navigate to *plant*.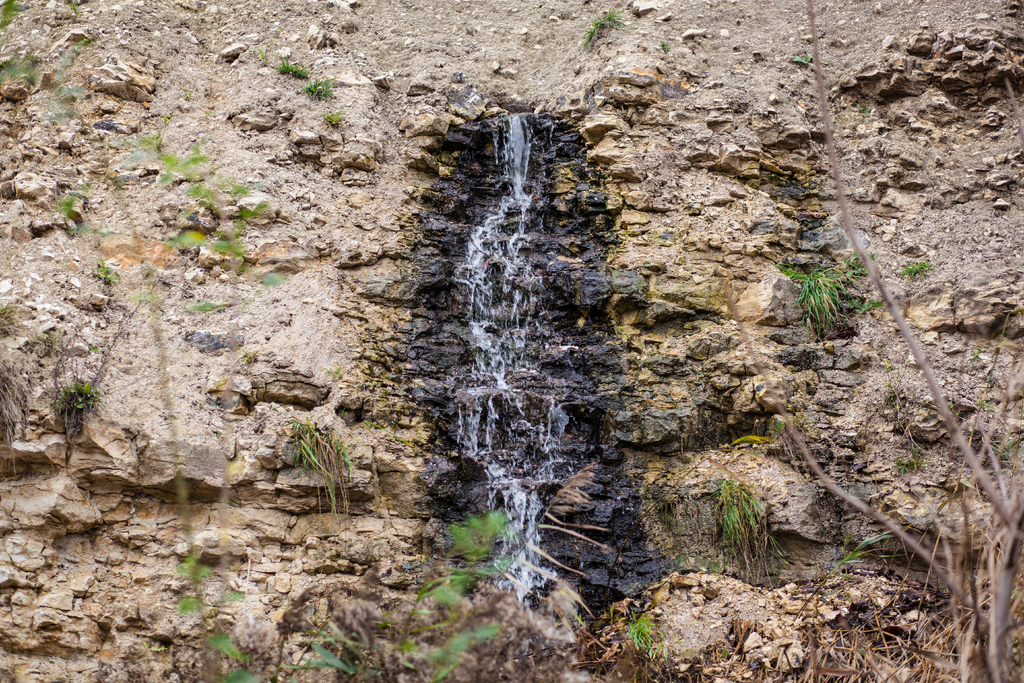
Navigation target: {"x1": 276, "y1": 57, "x2": 311, "y2": 79}.
